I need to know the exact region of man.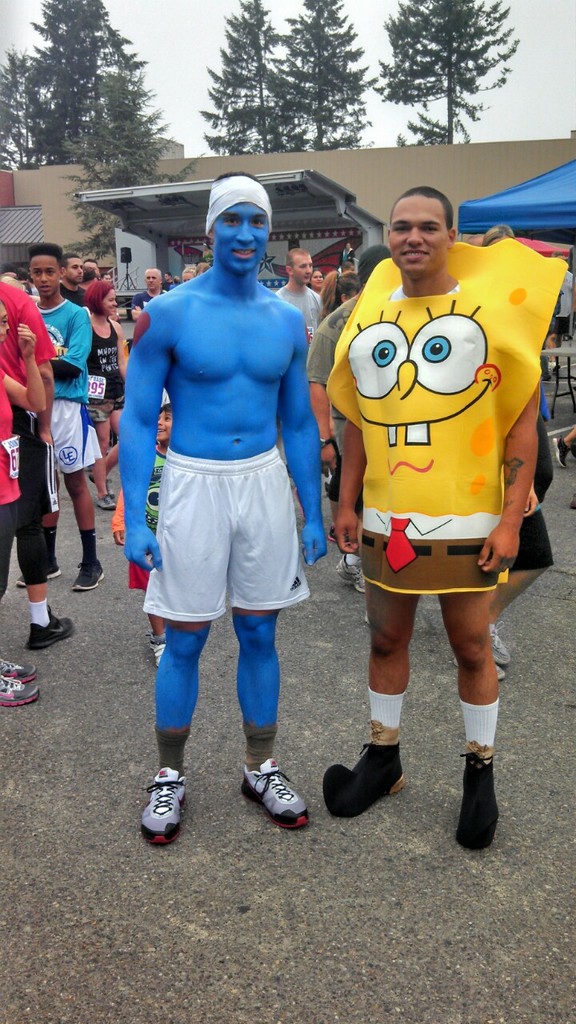
Region: left=129, top=266, right=164, bottom=319.
